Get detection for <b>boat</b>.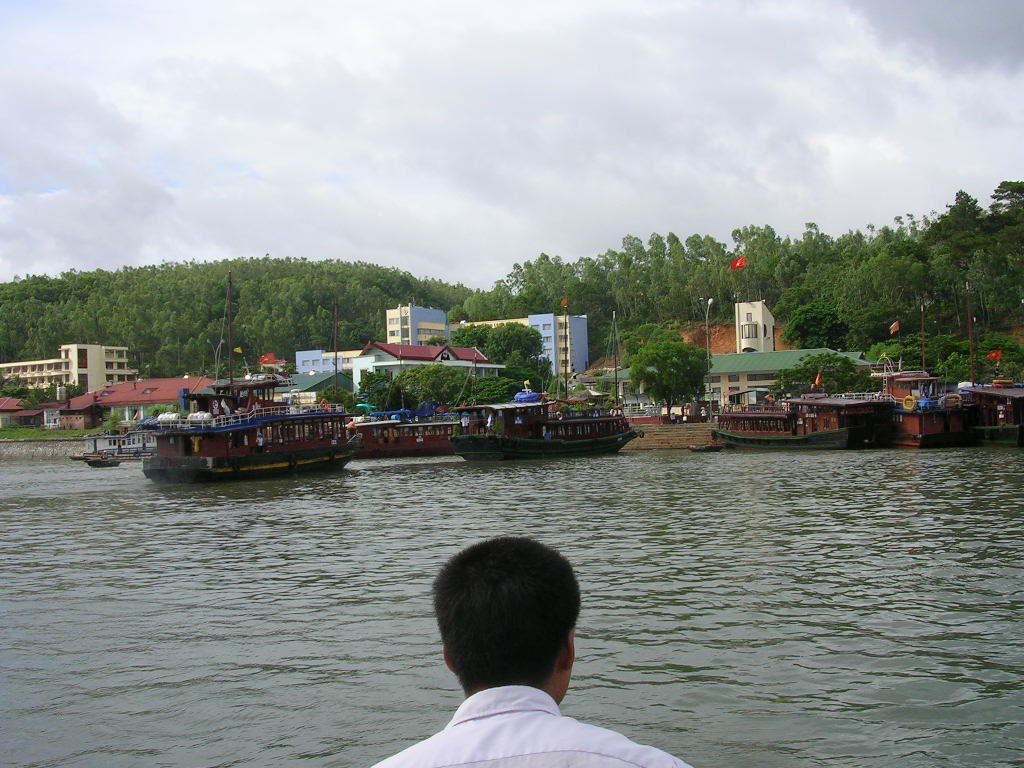
Detection: box(880, 304, 952, 451).
